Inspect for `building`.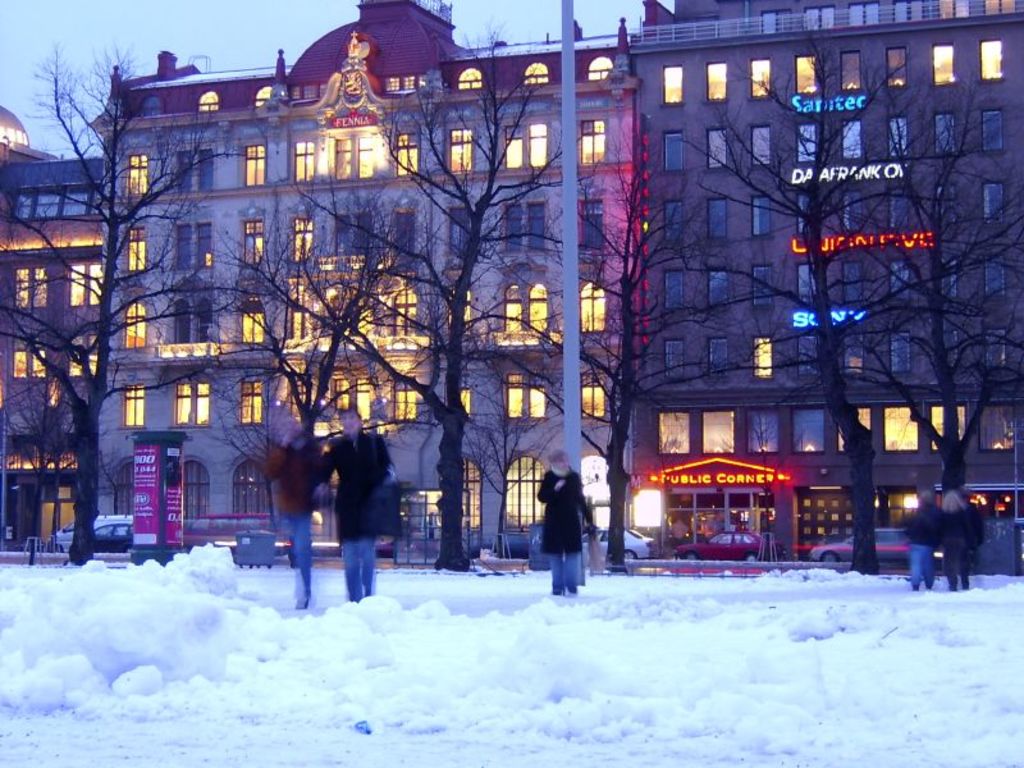
Inspection: rect(101, 0, 637, 562).
